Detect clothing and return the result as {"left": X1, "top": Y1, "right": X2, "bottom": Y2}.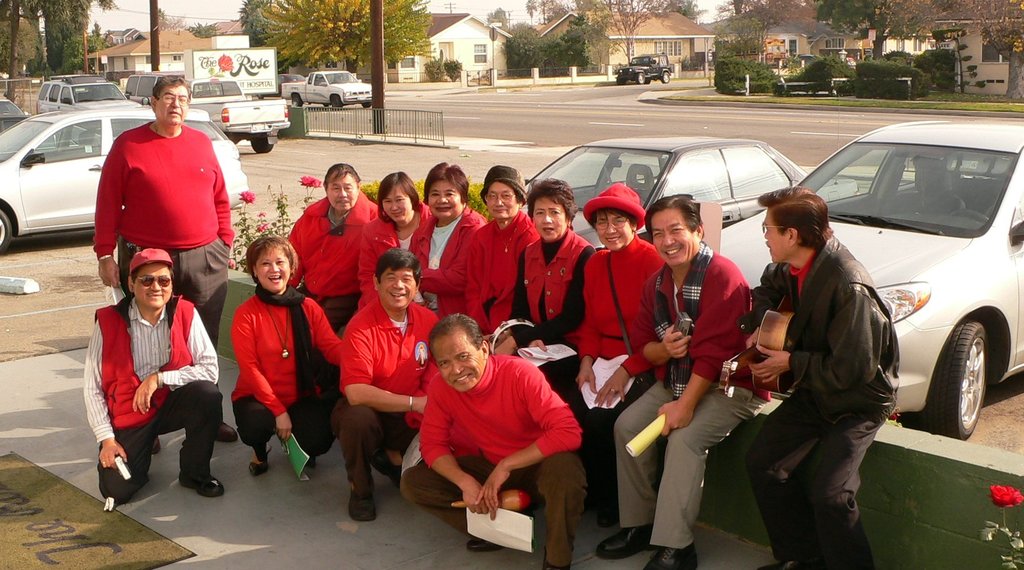
{"left": 286, "top": 186, "right": 385, "bottom": 299}.
